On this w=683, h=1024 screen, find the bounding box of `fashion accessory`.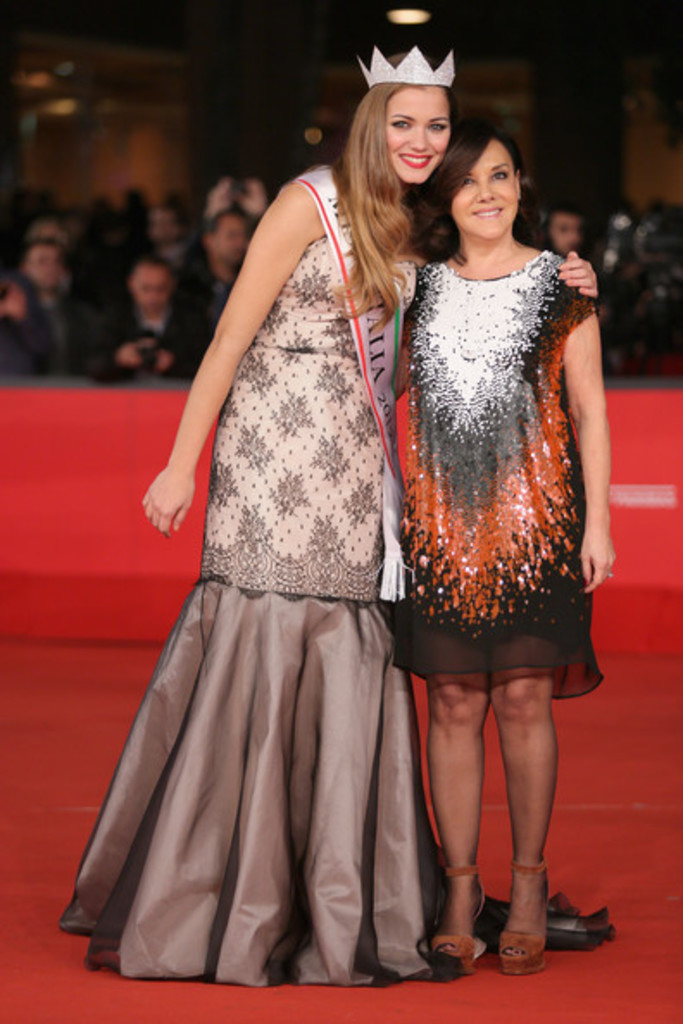
Bounding box: bbox(357, 38, 457, 90).
